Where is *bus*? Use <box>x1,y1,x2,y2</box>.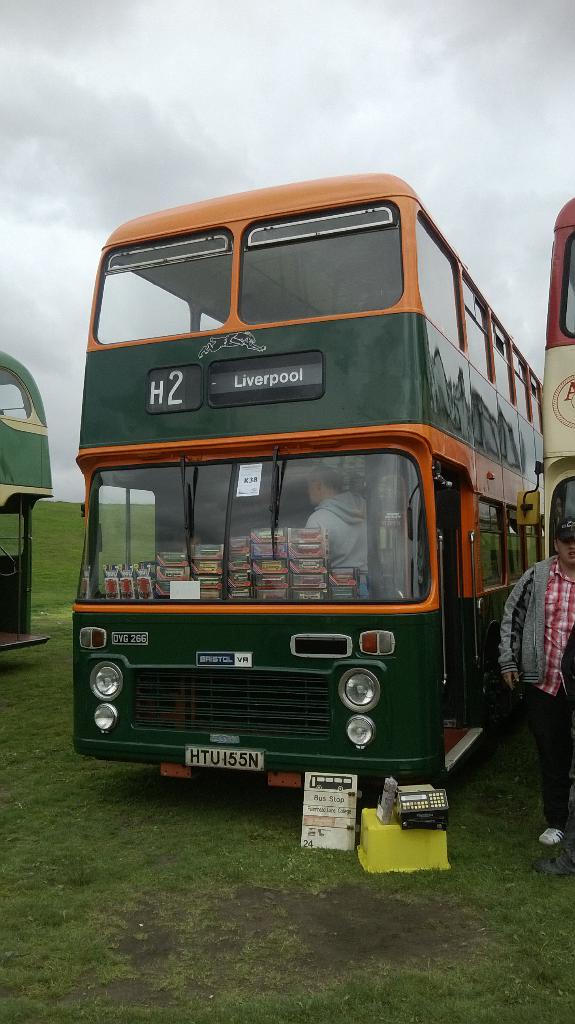
<box>0,347,56,648</box>.
